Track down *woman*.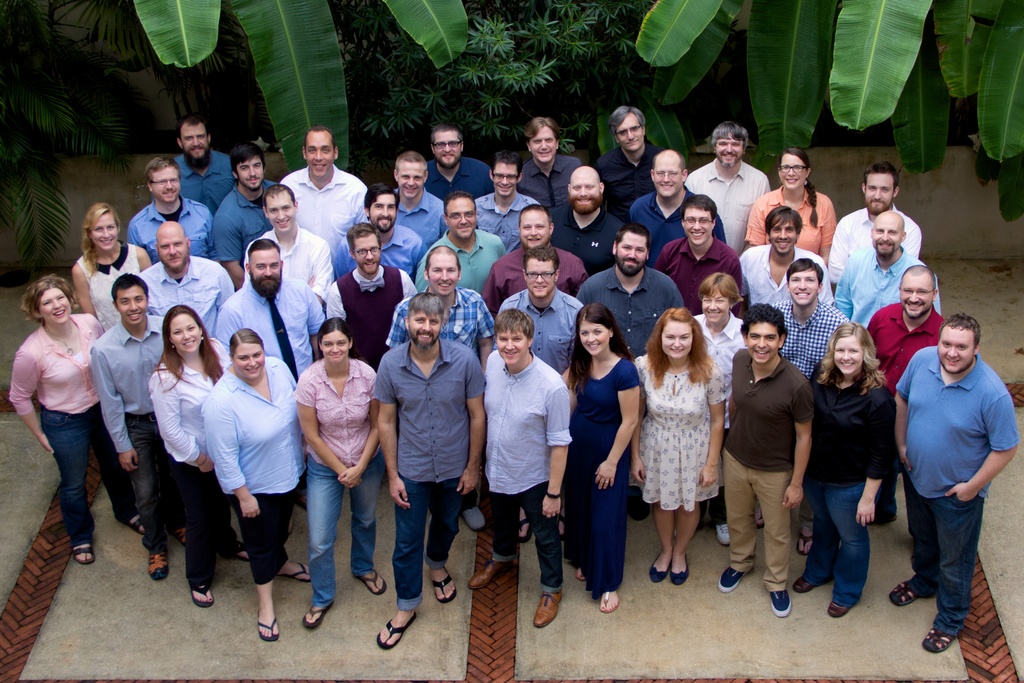
Tracked to select_region(741, 148, 840, 274).
